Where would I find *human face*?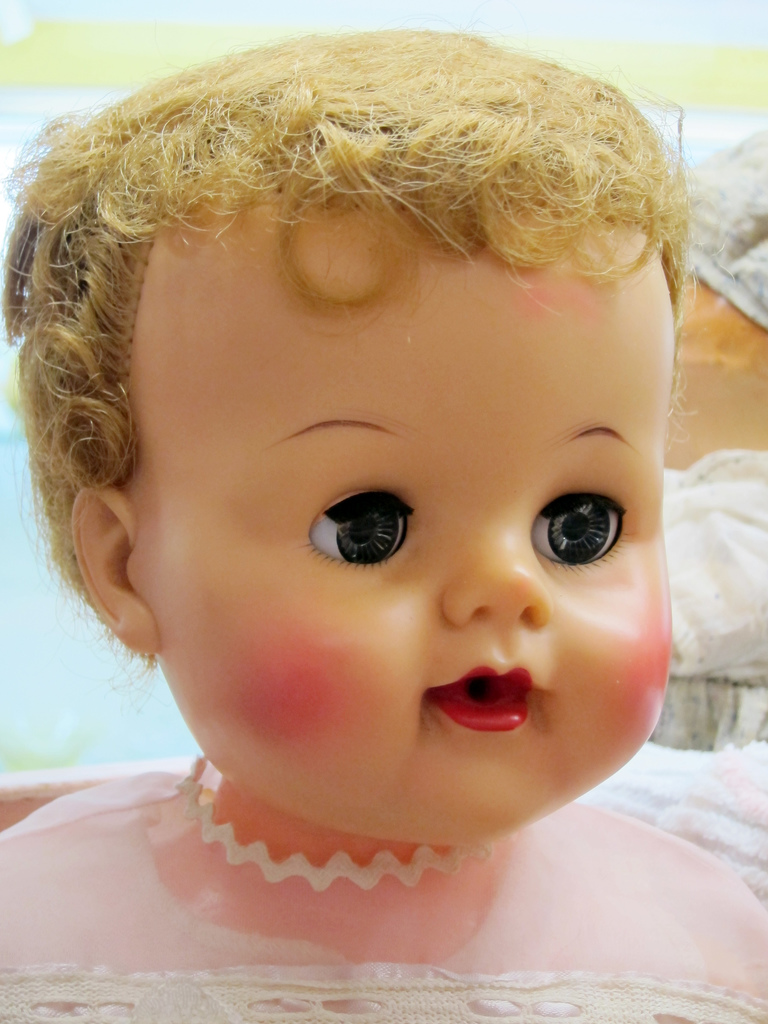
At crop(131, 223, 667, 847).
